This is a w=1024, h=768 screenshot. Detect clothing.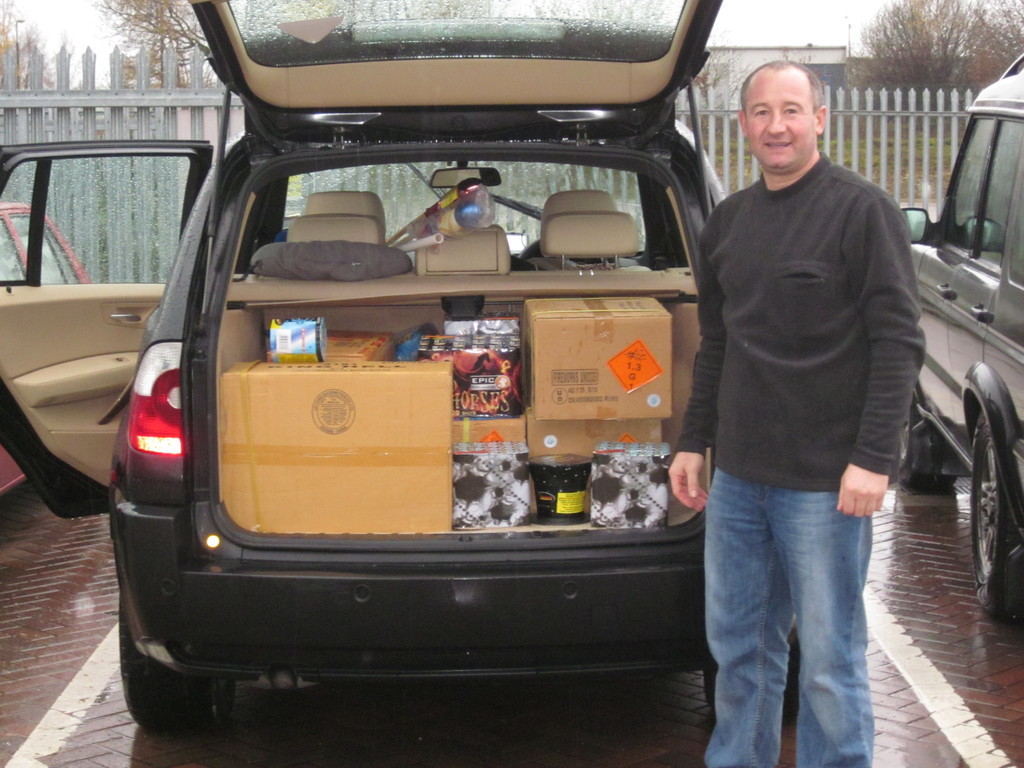
l=674, t=149, r=923, b=767.
